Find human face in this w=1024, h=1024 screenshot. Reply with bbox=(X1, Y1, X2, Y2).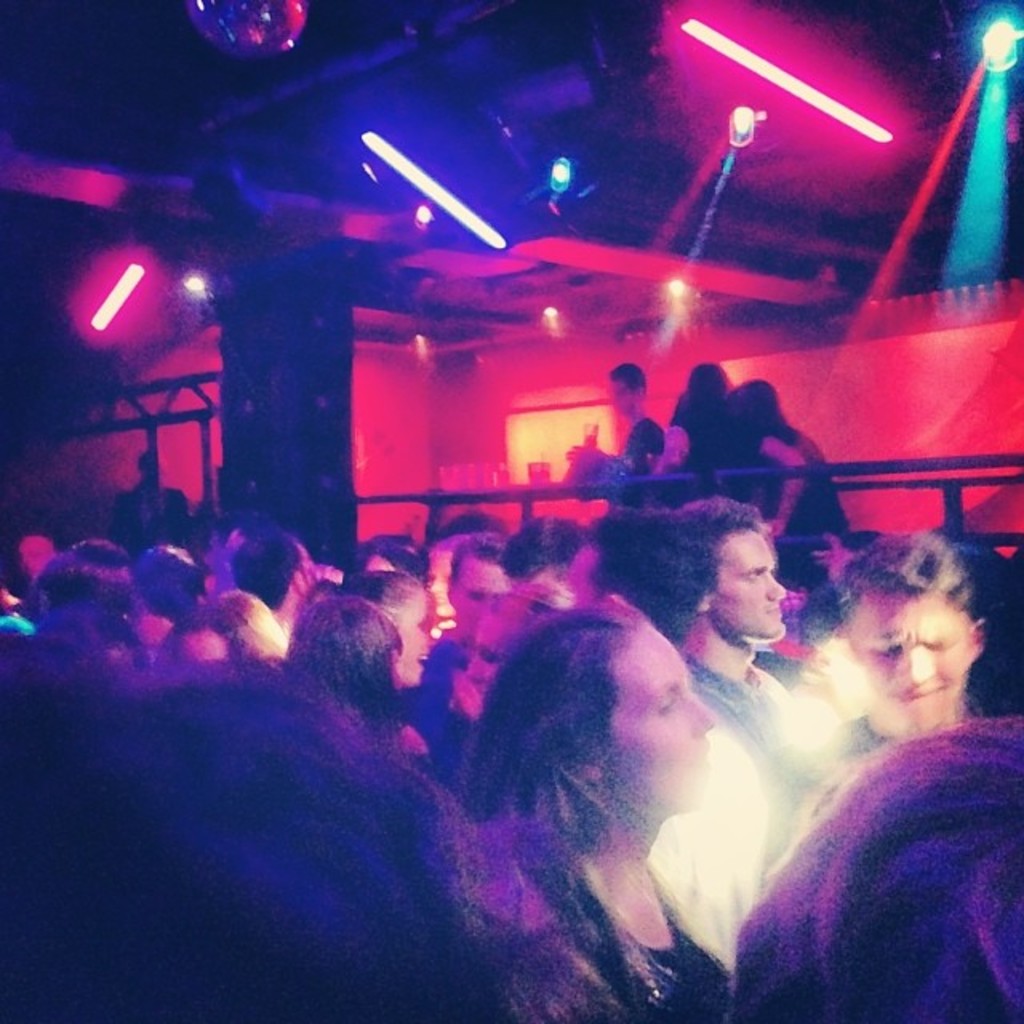
bbox=(848, 590, 976, 738).
